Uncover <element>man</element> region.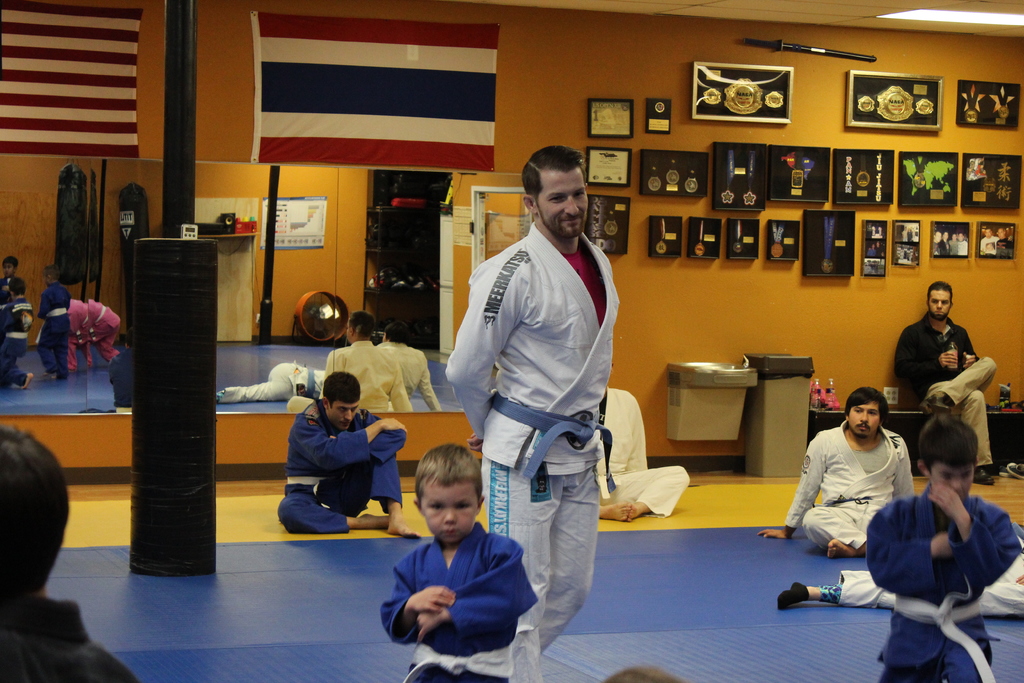
Uncovered: crop(454, 144, 637, 653).
